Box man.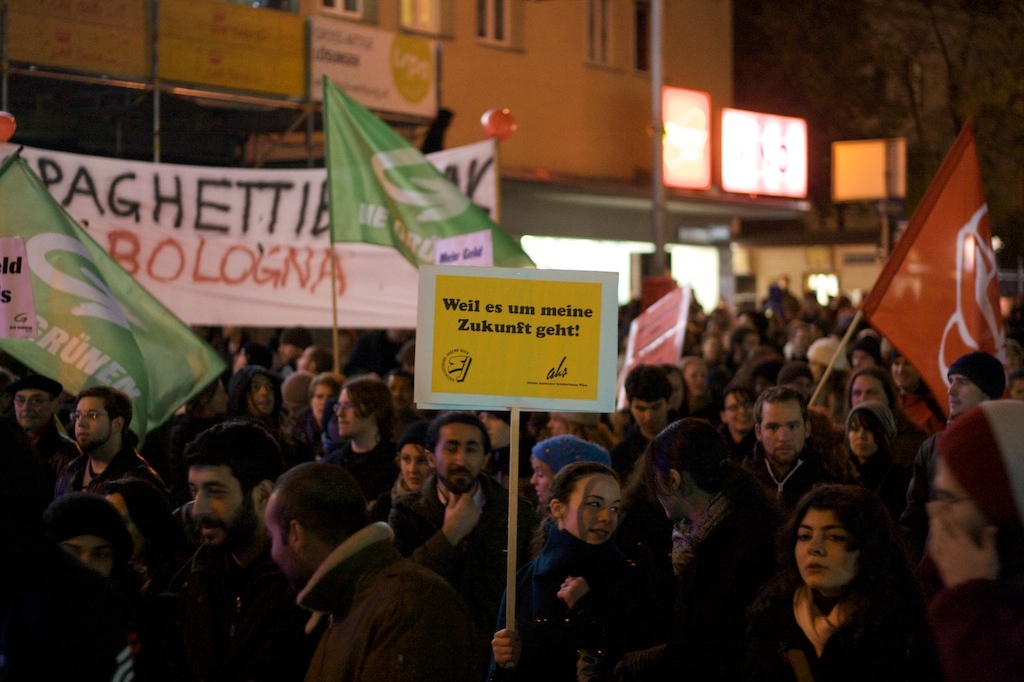
x1=329 y1=370 x2=397 y2=507.
